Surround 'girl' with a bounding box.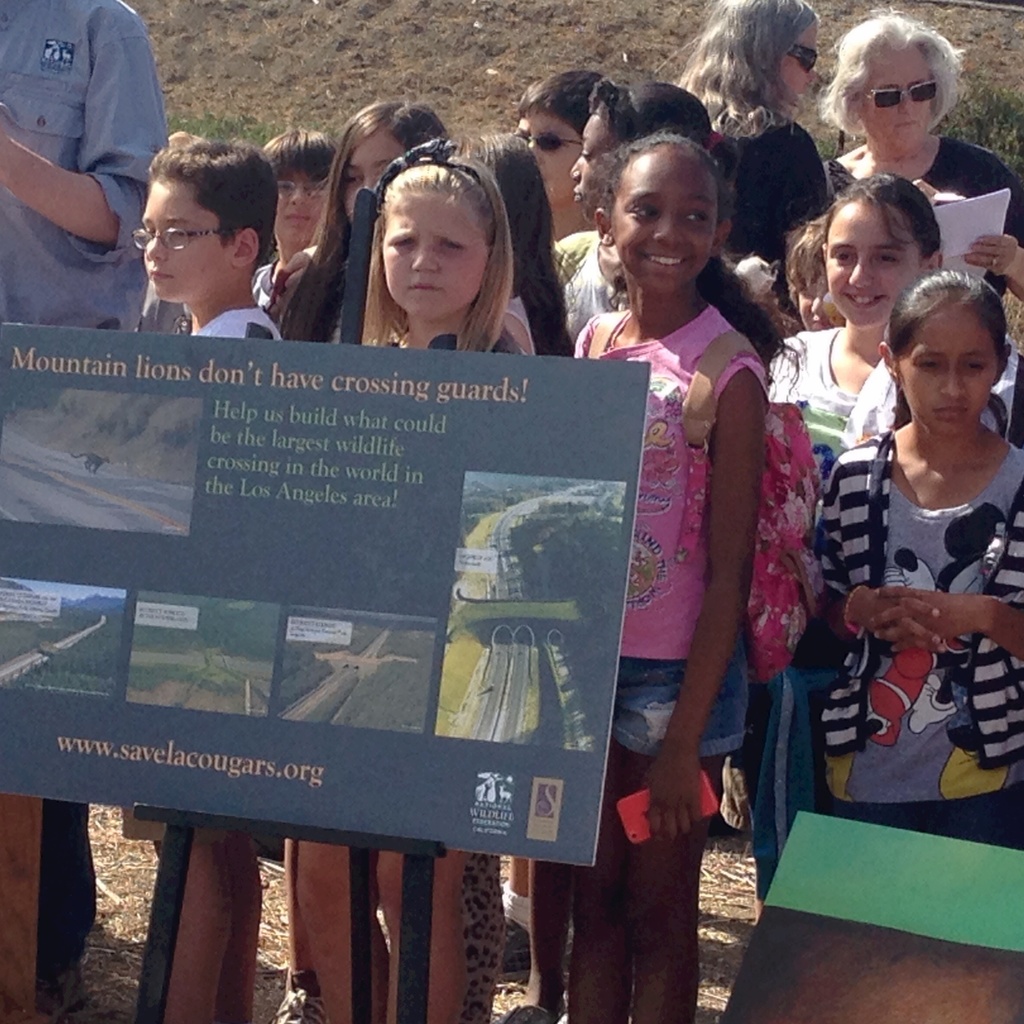
bbox=(675, 0, 828, 291).
